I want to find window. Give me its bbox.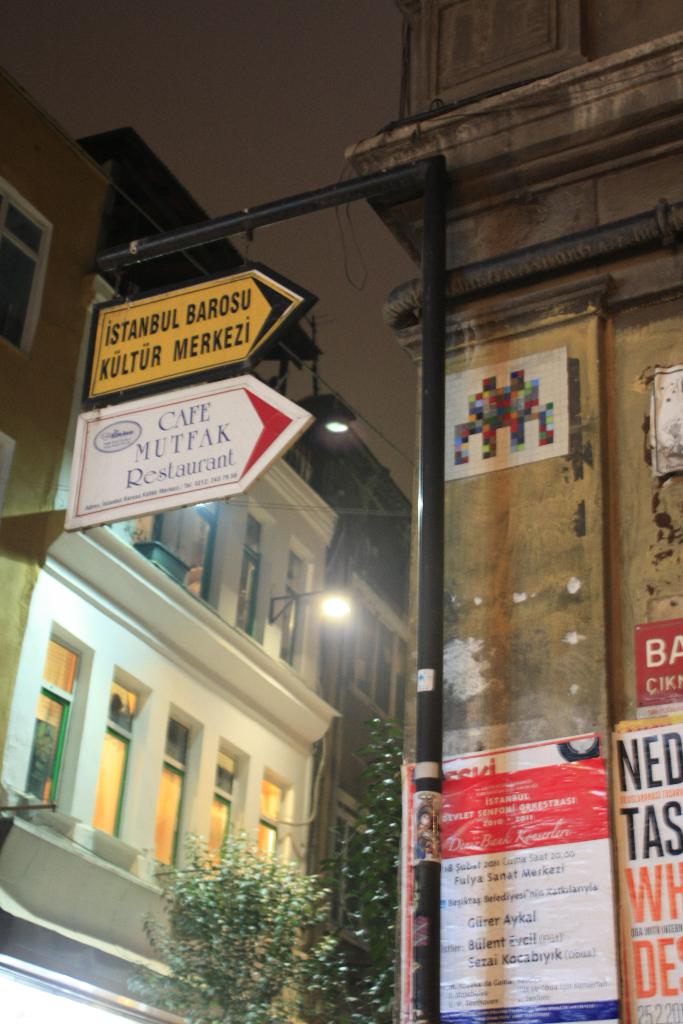
240/519/265/634.
